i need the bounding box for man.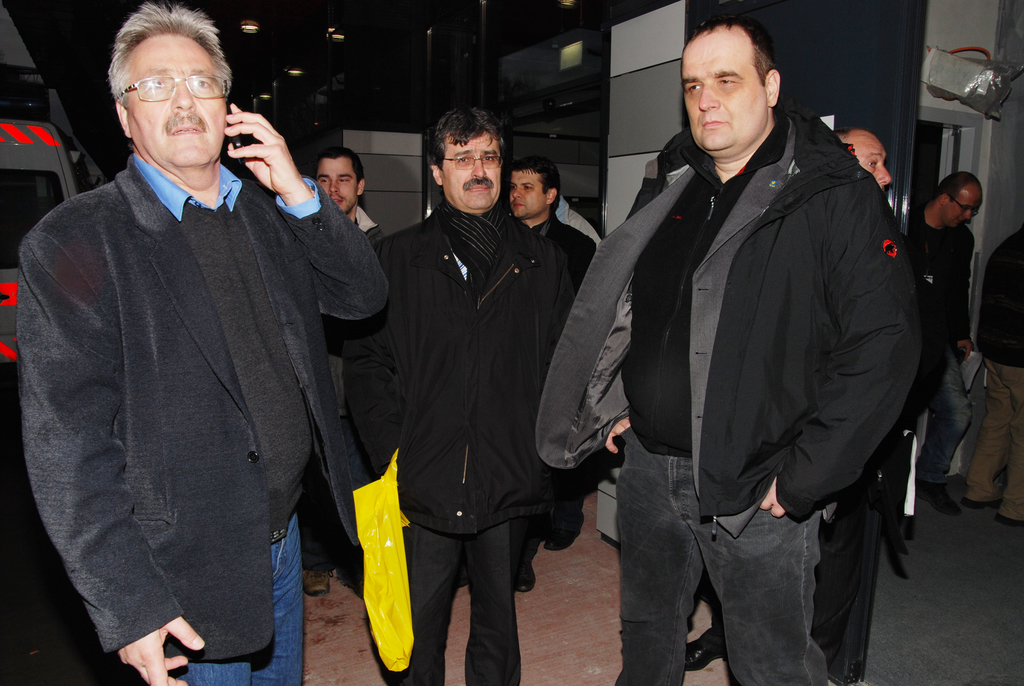
Here it is: region(296, 134, 374, 607).
